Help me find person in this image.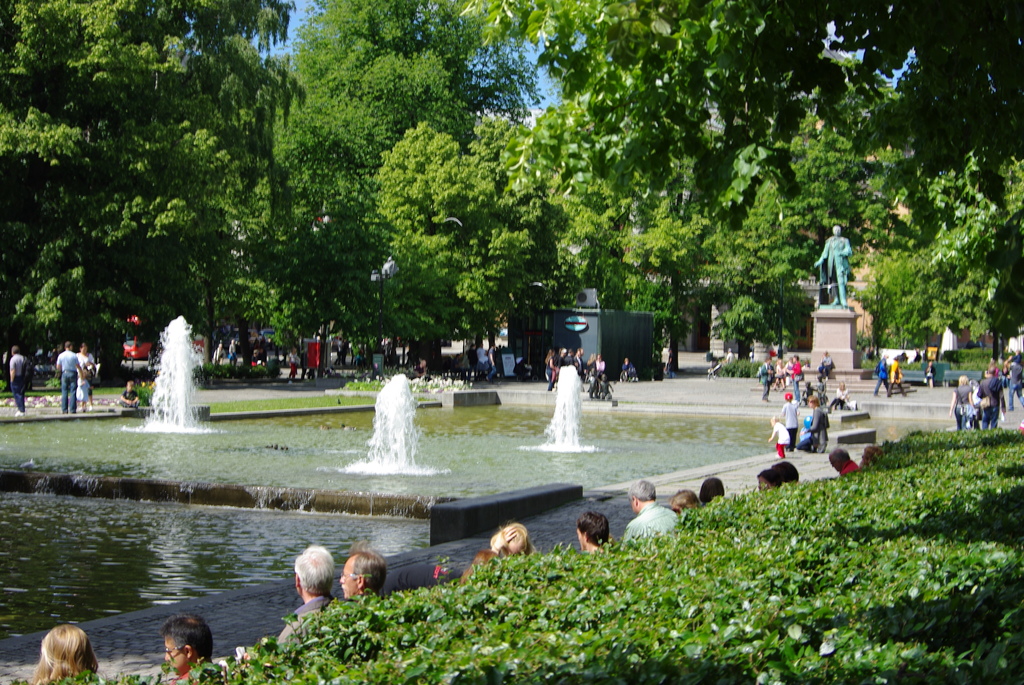
Found it: rect(806, 354, 838, 390).
